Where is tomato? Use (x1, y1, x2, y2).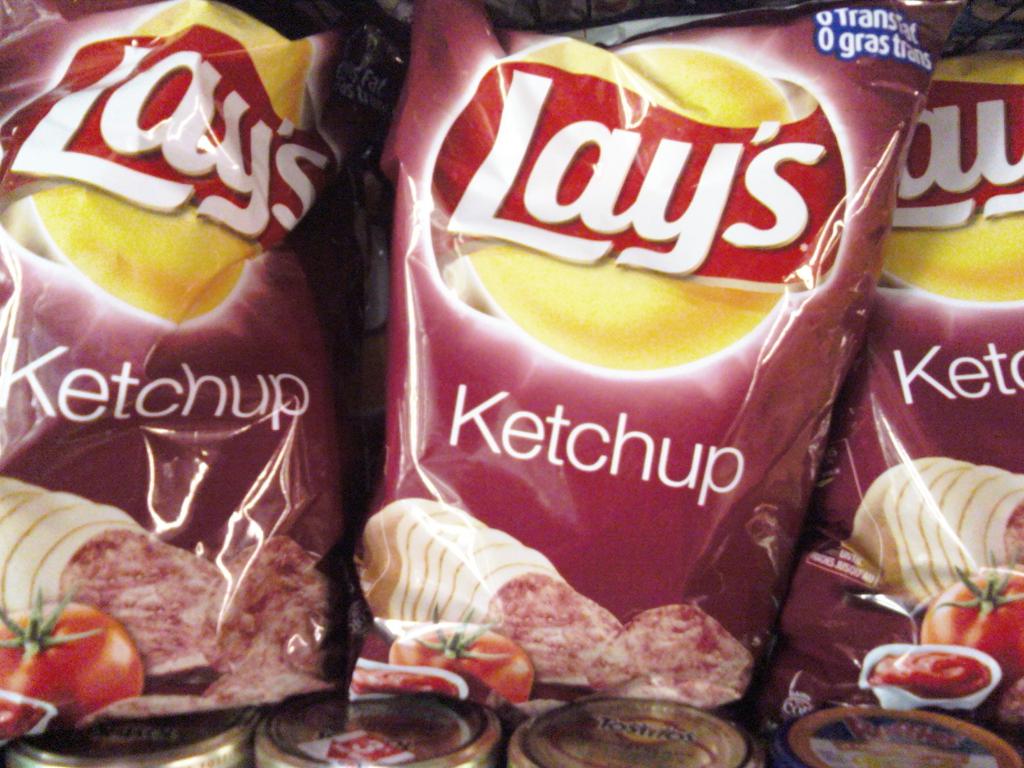
(16, 613, 130, 731).
